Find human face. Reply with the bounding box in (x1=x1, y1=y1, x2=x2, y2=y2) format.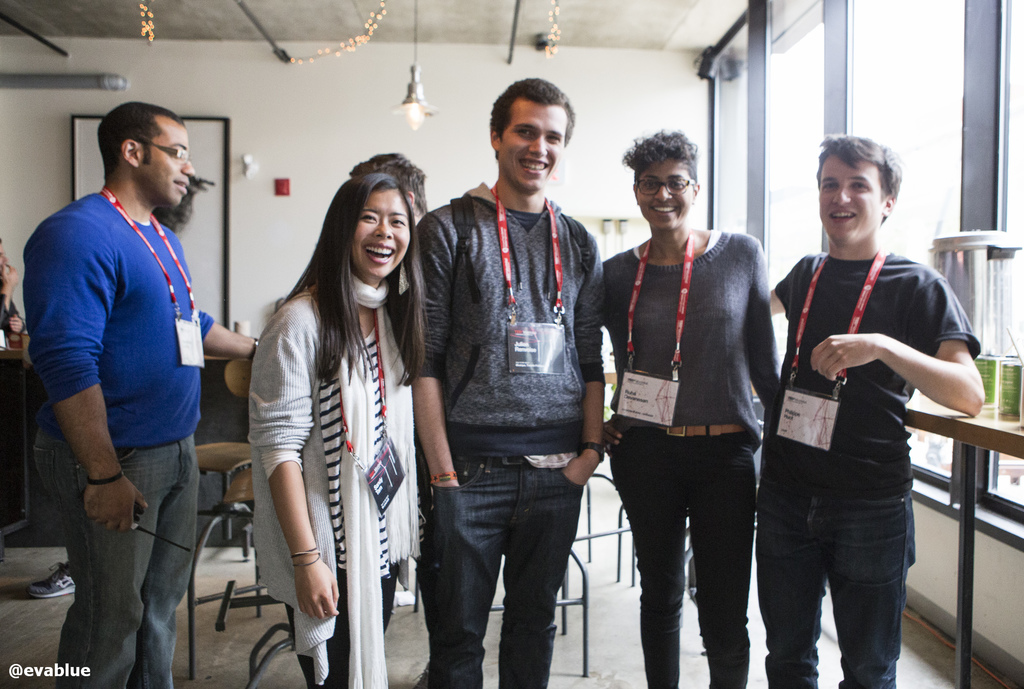
(x1=143, y1=120, x2=193, y2=208).
